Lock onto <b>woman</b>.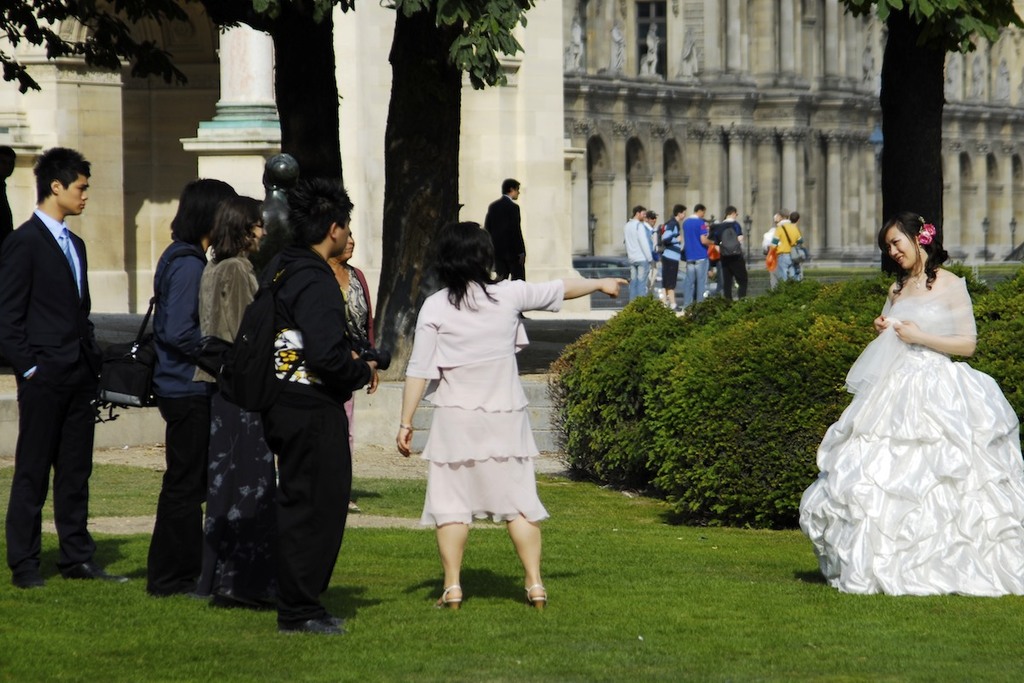
Locked: 320/234/378/516.
